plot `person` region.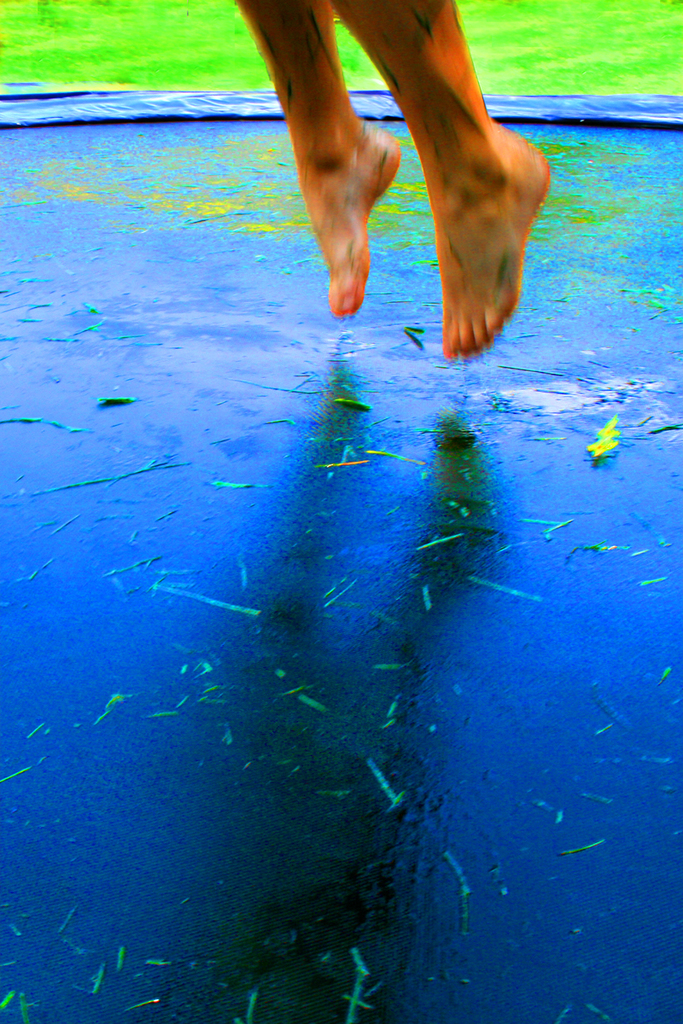
Plotted at x1=233, y1=0, x2=557, y2=358.
